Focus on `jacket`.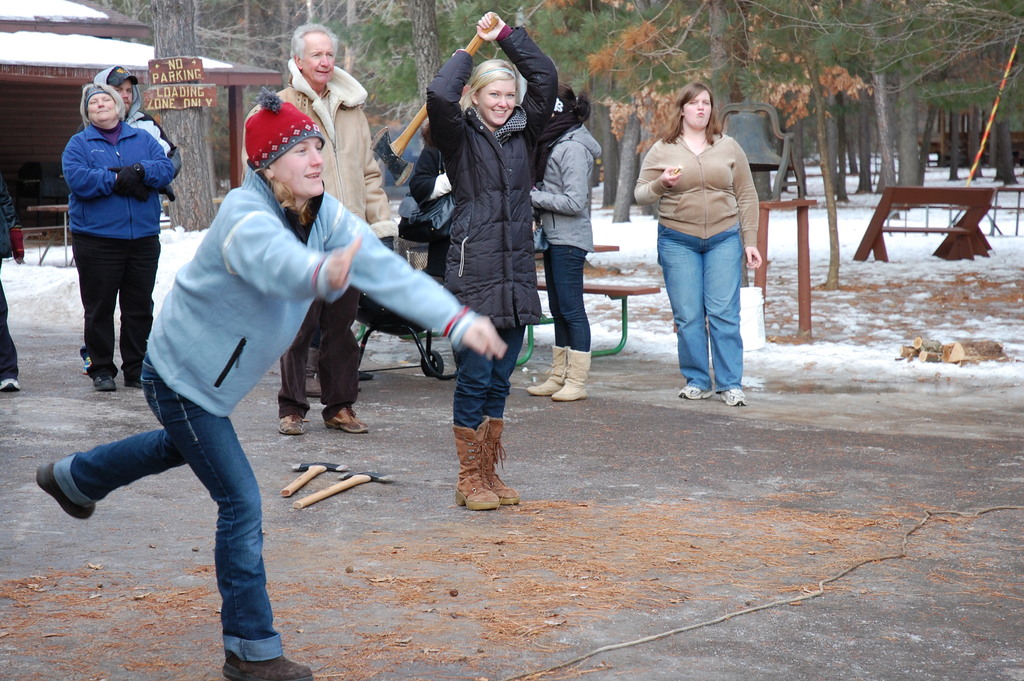
Focused at detection(144, 161, 477, 419).
